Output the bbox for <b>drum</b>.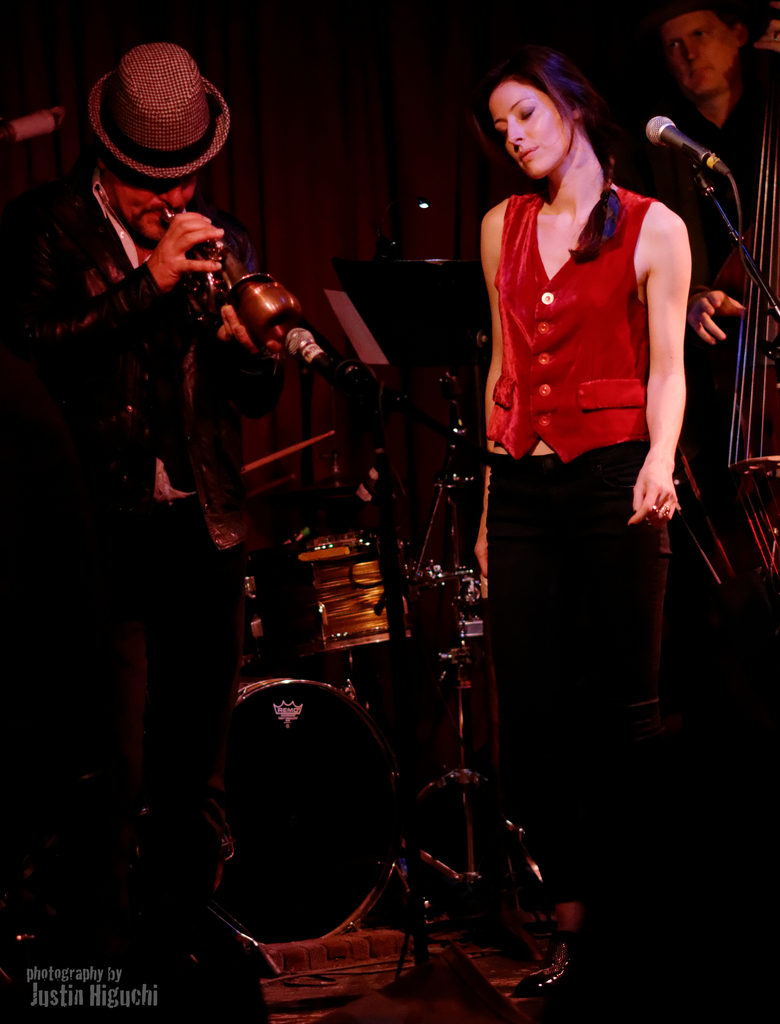
bbox=[212, 676, 402, 945].
